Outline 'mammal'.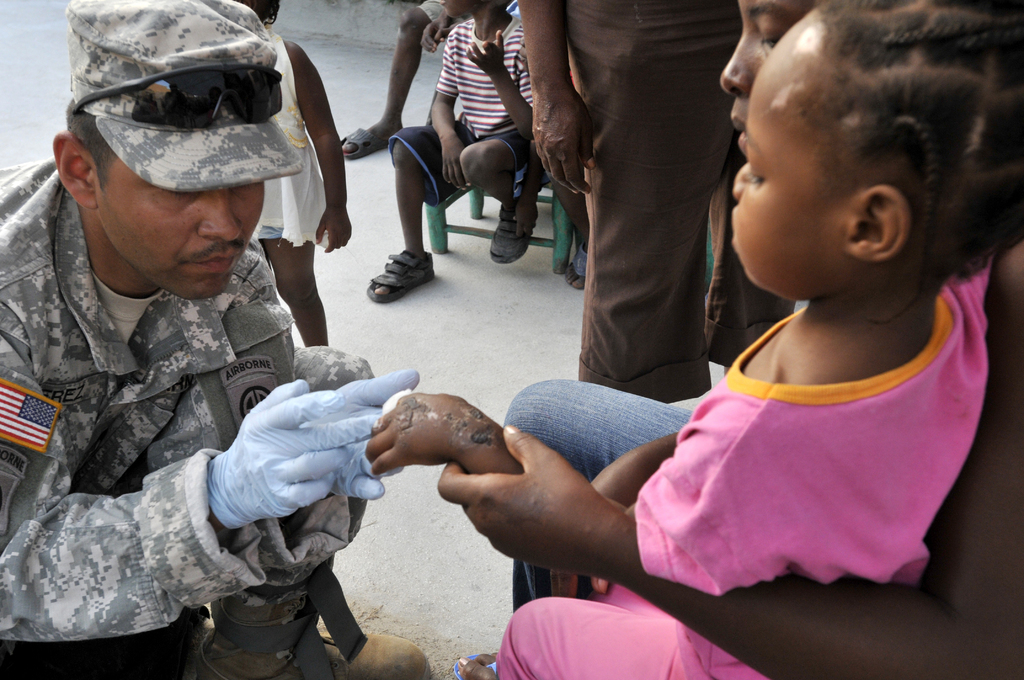
Outline: detection(342, 0, 447, 160).
